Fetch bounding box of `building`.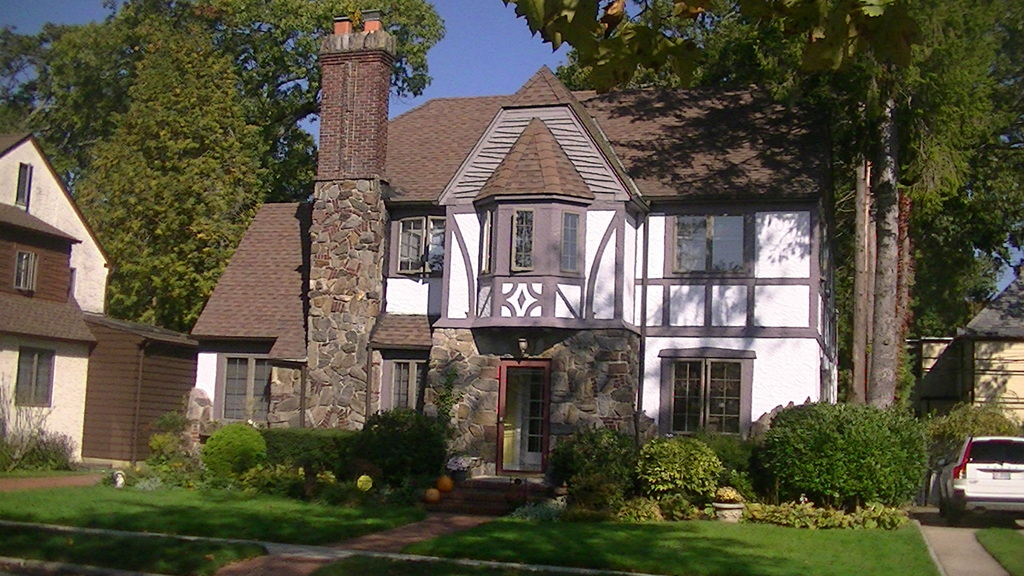
Bbox: region(186, 5, 837, 452).
